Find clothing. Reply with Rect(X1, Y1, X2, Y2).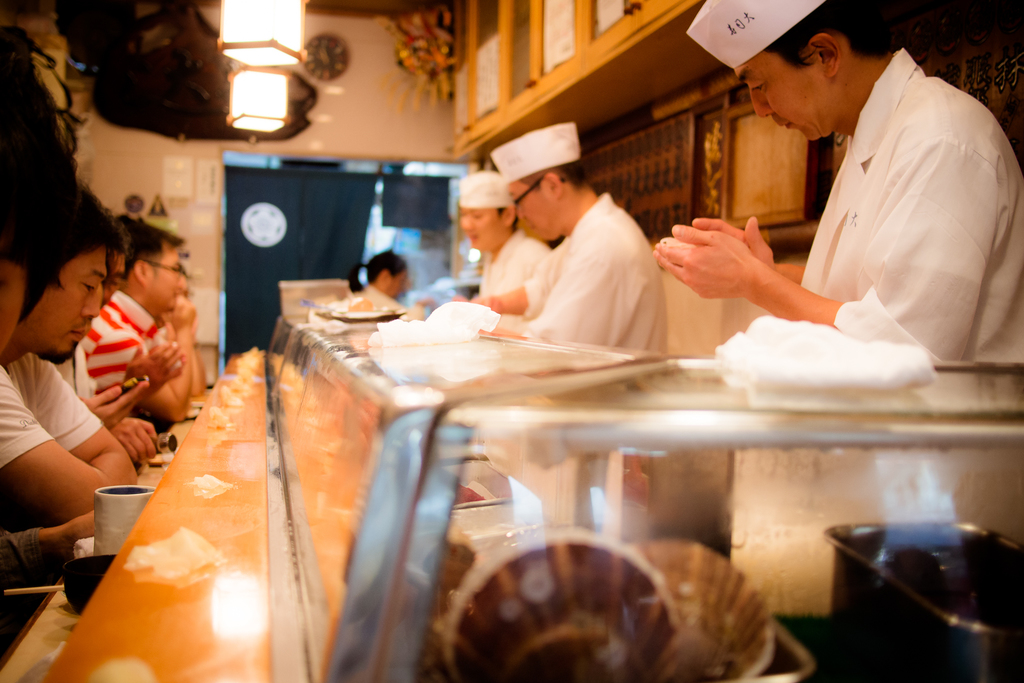
Rect(58, 342, 93, 400).
